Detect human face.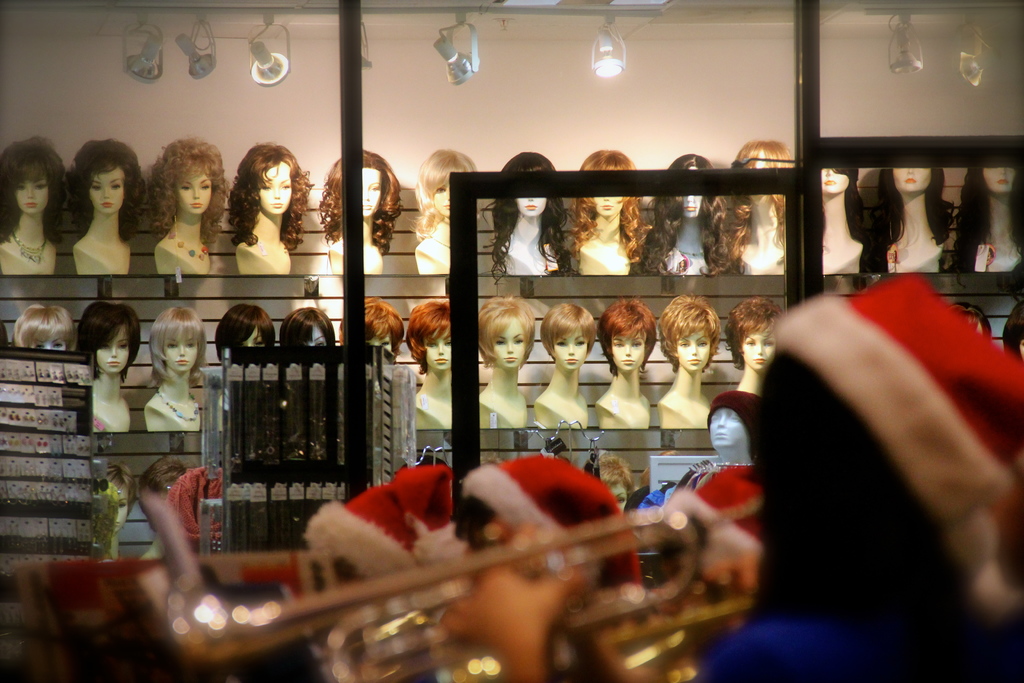
Detected at [177, 175, 211, 215].
